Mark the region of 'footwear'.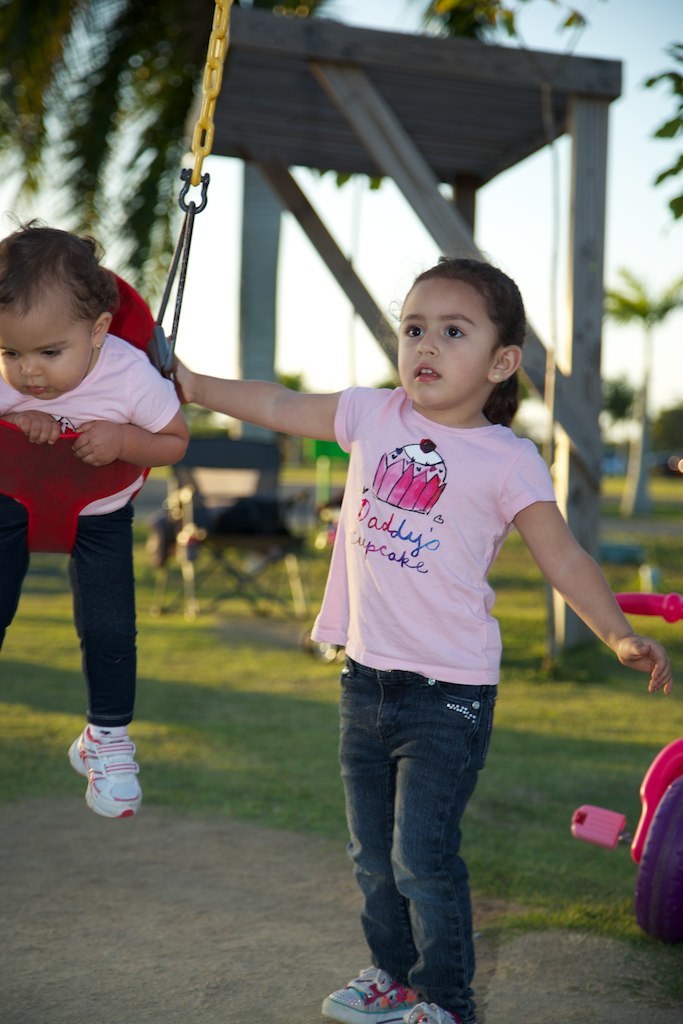
Region: (left=316, top=960, right=415, bottom=1023).
